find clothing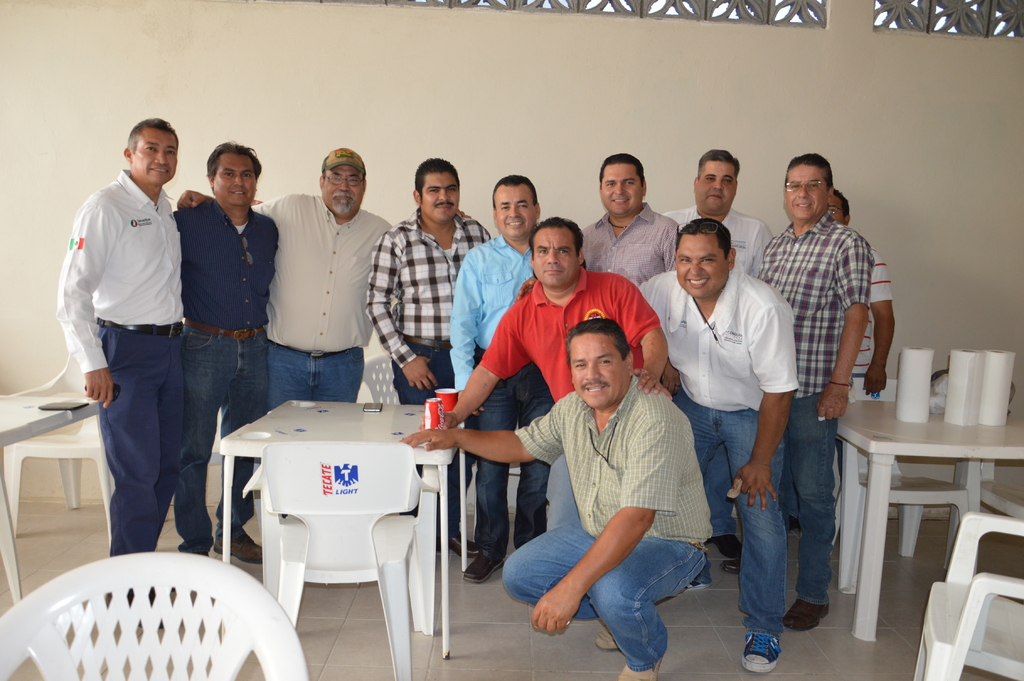
646:267:799:638
